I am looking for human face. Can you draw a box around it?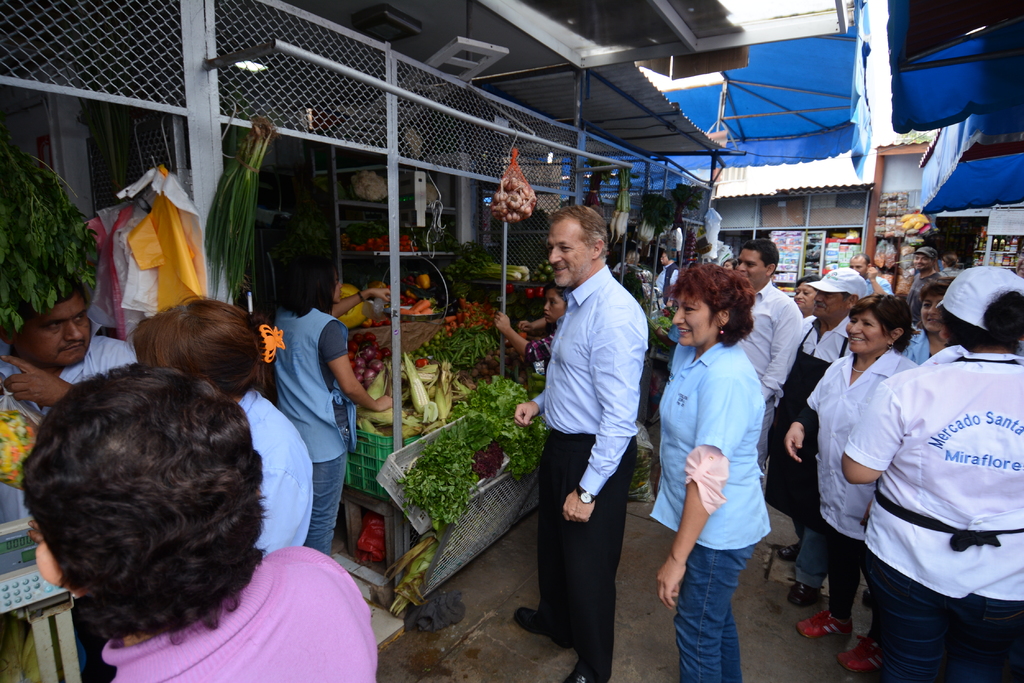
Sure, the bounding box is left=671, top=291, right=715, bottom=346.
